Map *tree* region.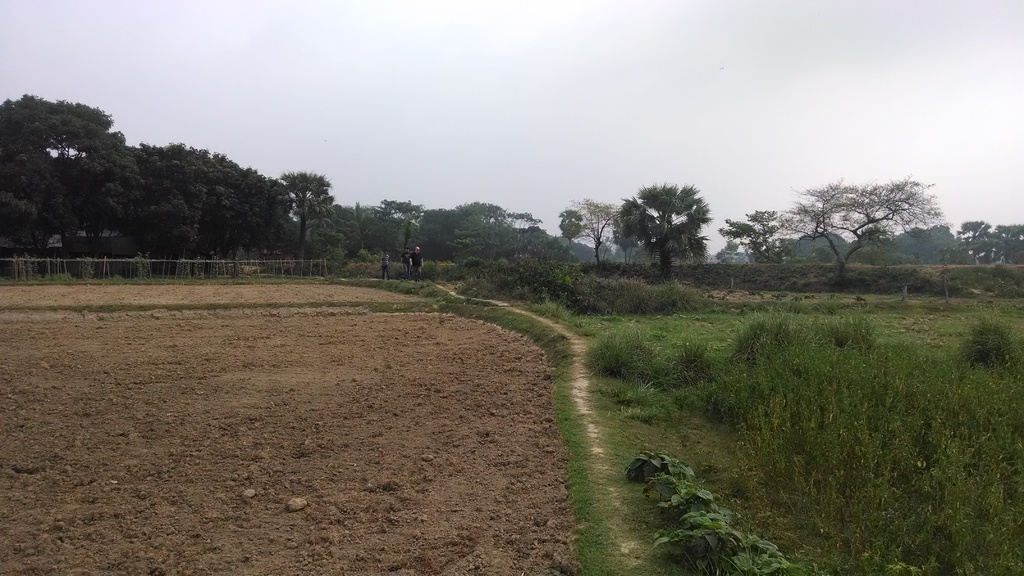
Mapped to 794/175/943/289.
